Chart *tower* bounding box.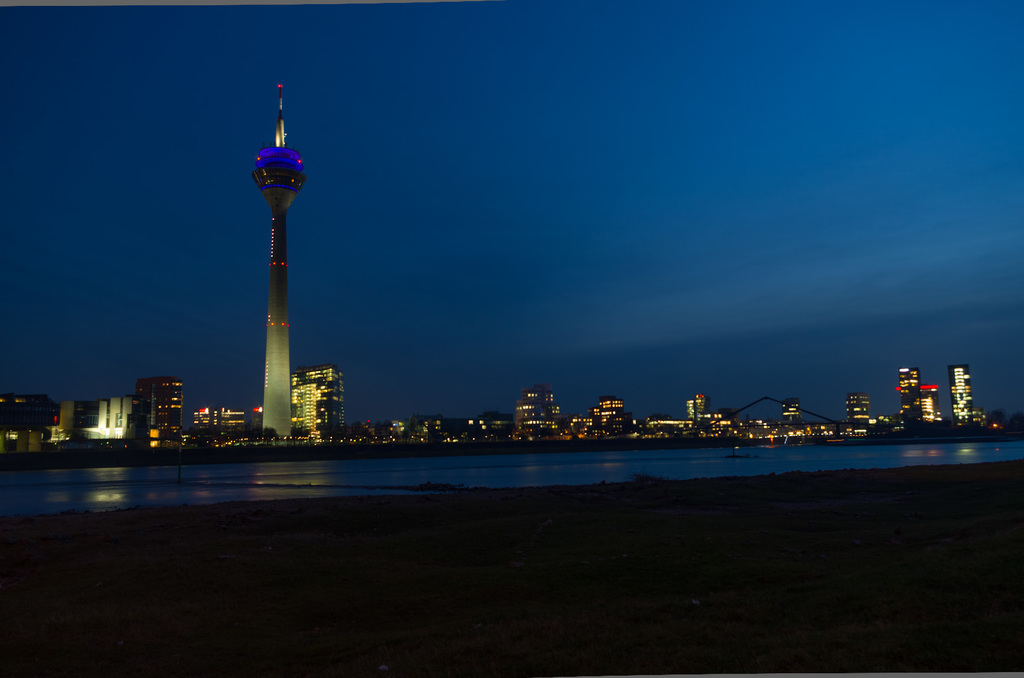
Charted: select_region(600, 394, 632, 428).
